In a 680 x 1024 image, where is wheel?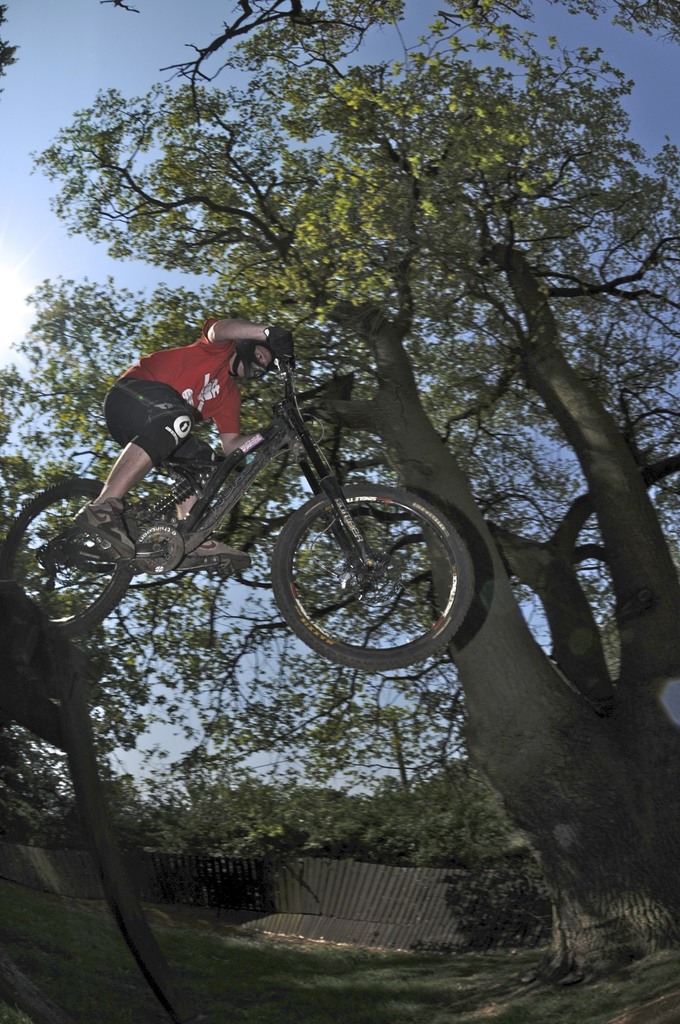
x1=0, y1=474, x2=133, y2=636.
